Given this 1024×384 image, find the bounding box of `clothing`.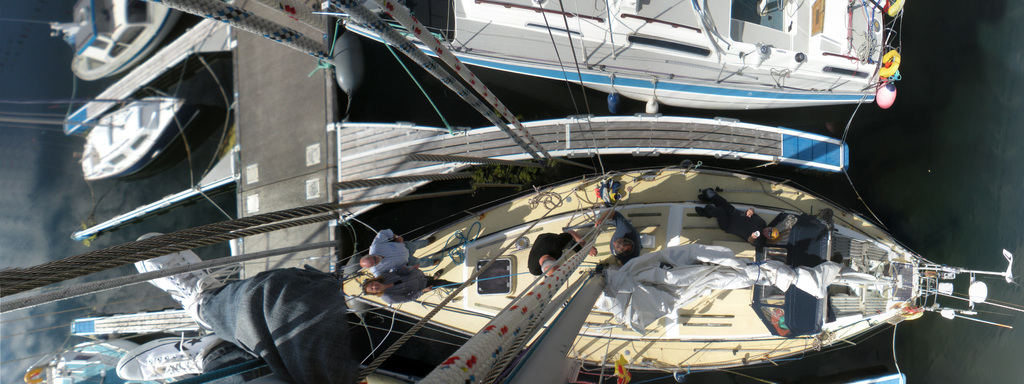
371:229:431:279.
